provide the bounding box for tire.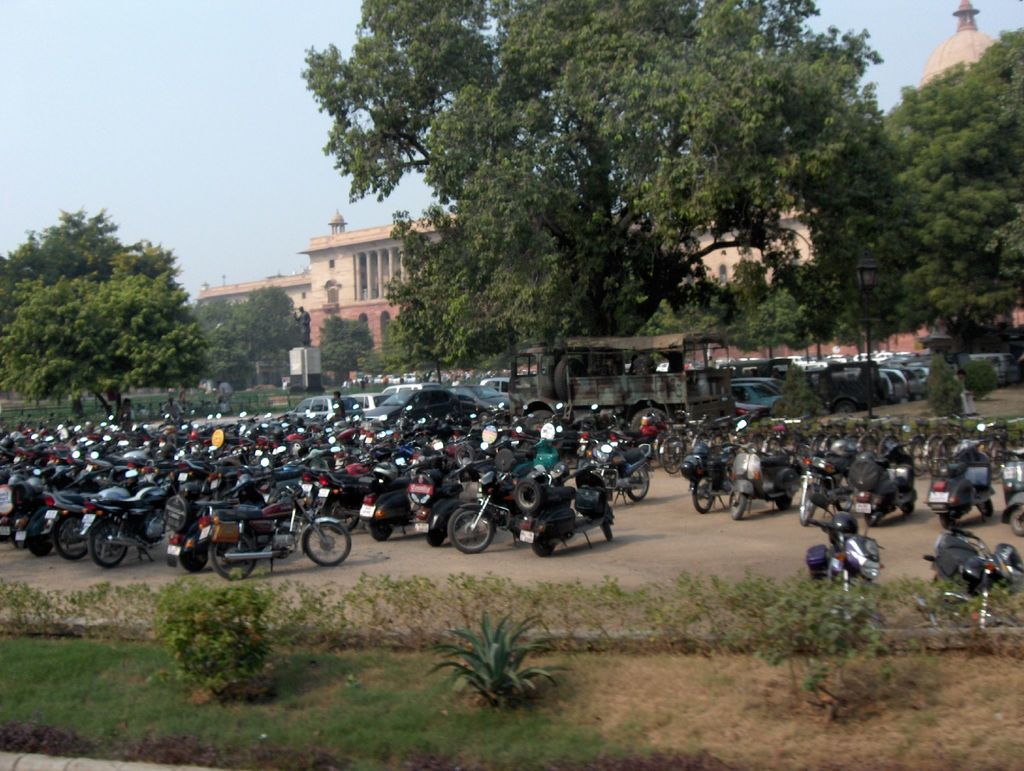
box=[808, 432, 824, 456].
